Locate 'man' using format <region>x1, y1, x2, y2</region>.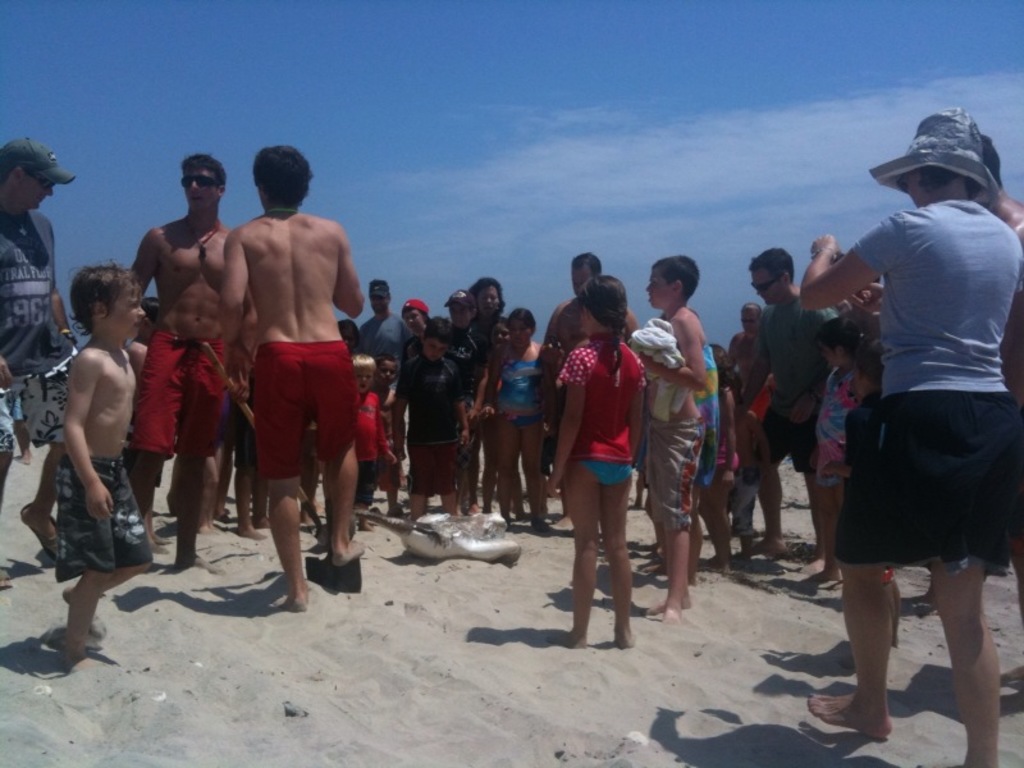
<region>541, 248, 643, 529</region>.
